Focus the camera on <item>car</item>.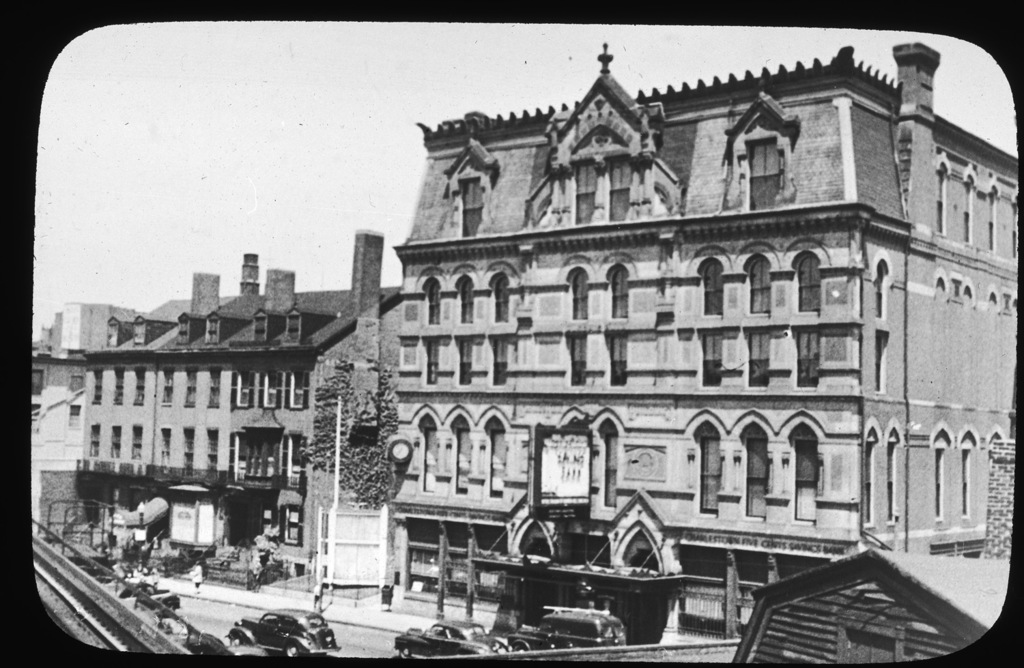
Focus region: box=[223, 605, 349, 660].
